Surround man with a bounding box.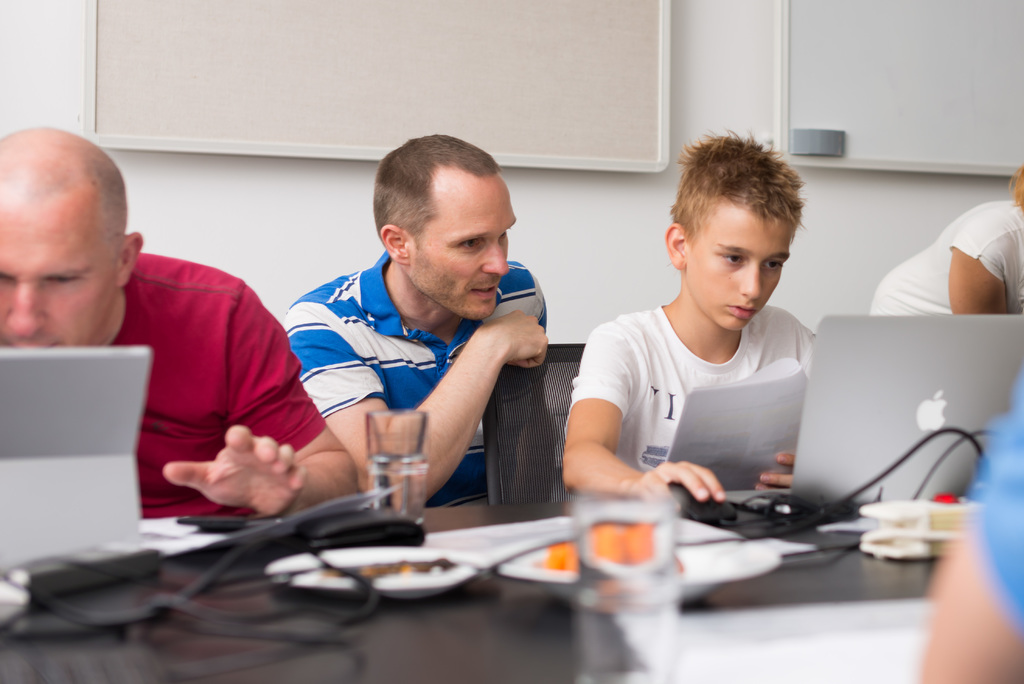
[282,135,547,505].
